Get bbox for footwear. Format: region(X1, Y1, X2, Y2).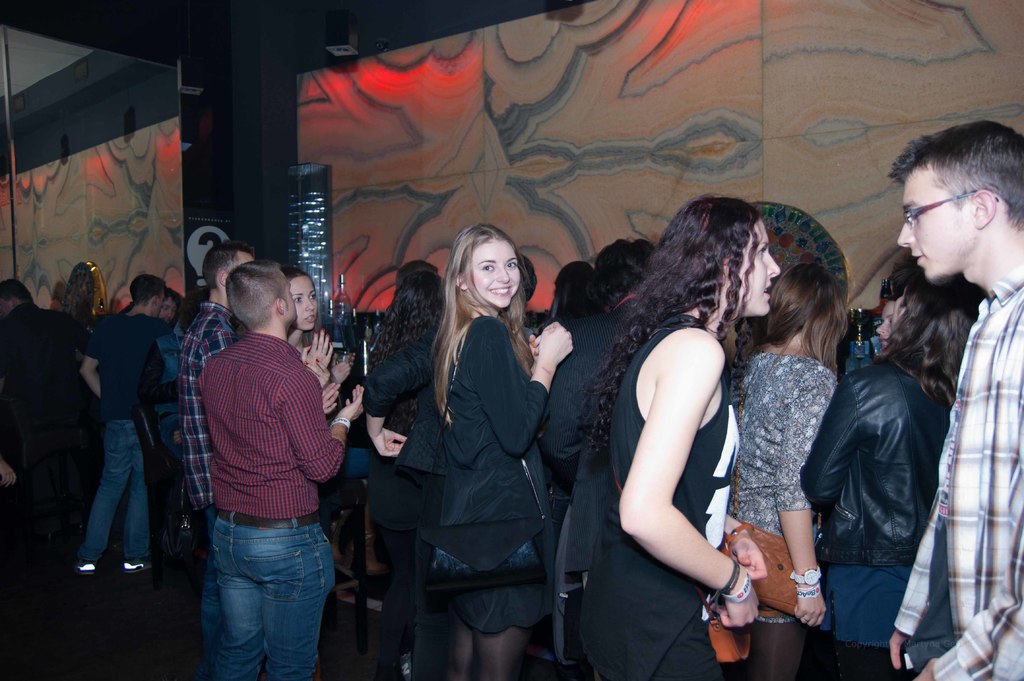
region(121, 561, 156, 579).
